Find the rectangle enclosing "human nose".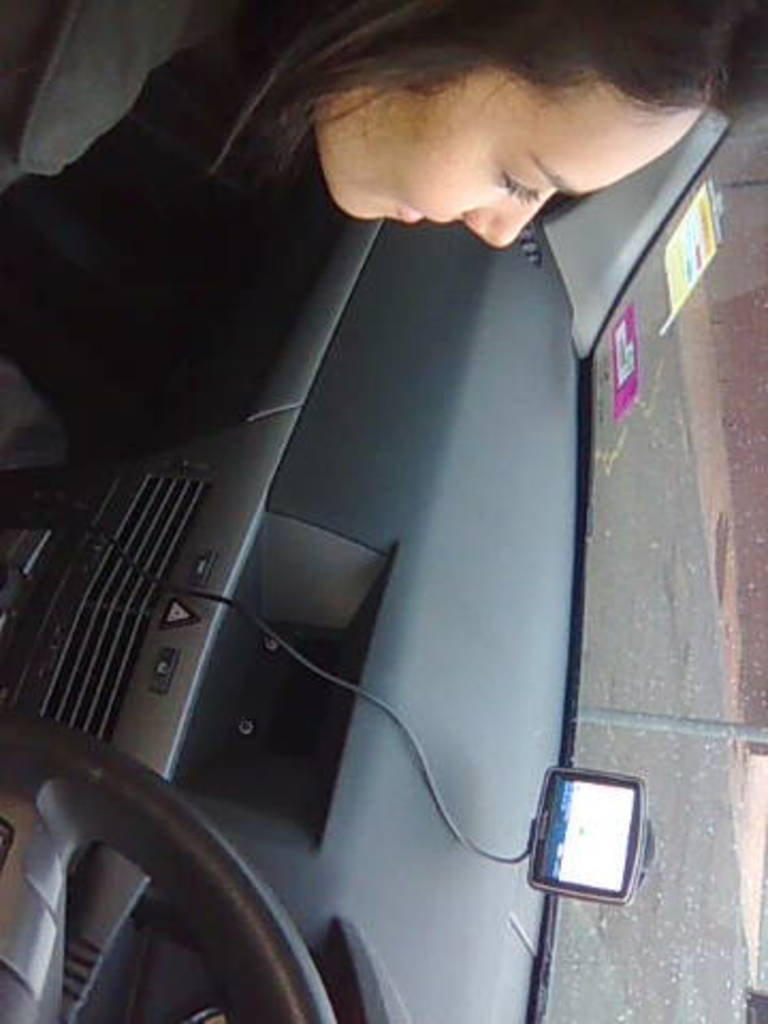
461,192,548,243.
